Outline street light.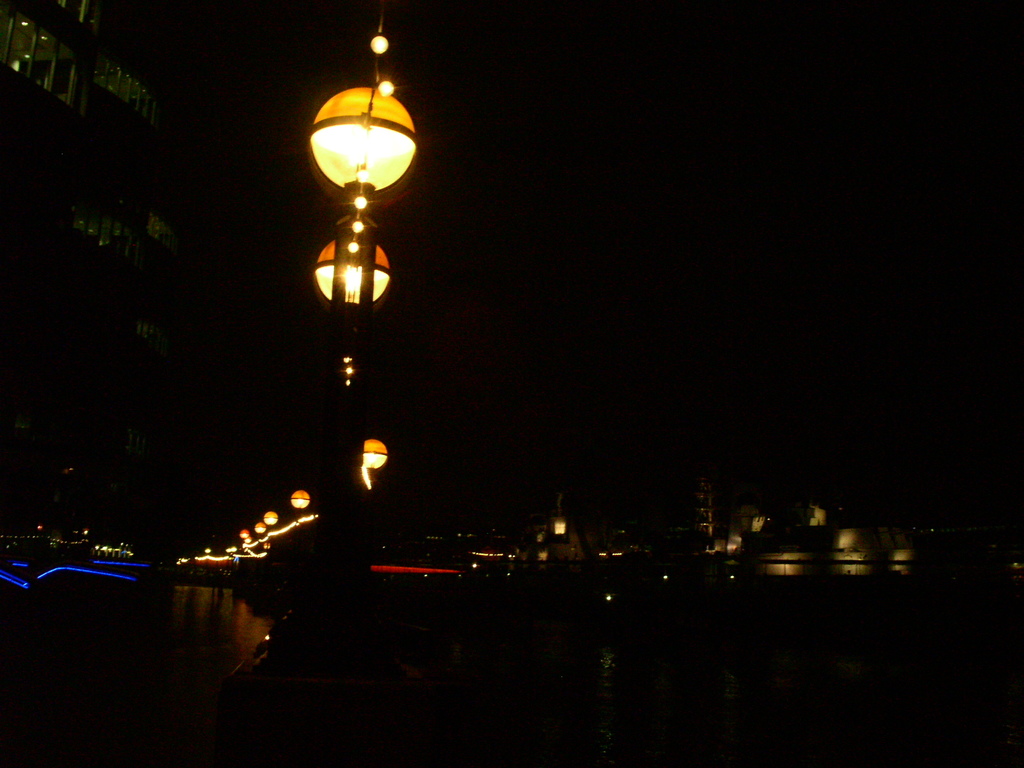
Outline: crop(222, 540, 243, 560).
